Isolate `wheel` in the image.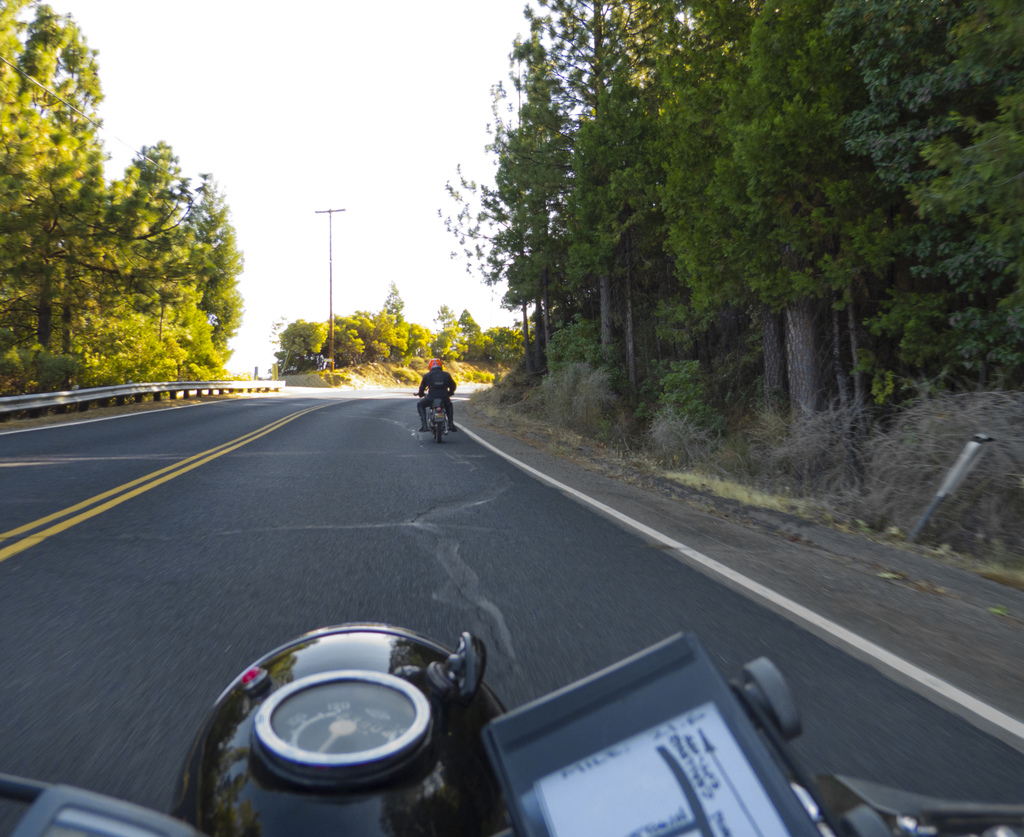
Isolated region: (x1=436, y1=421, x2=443, y2=443).
